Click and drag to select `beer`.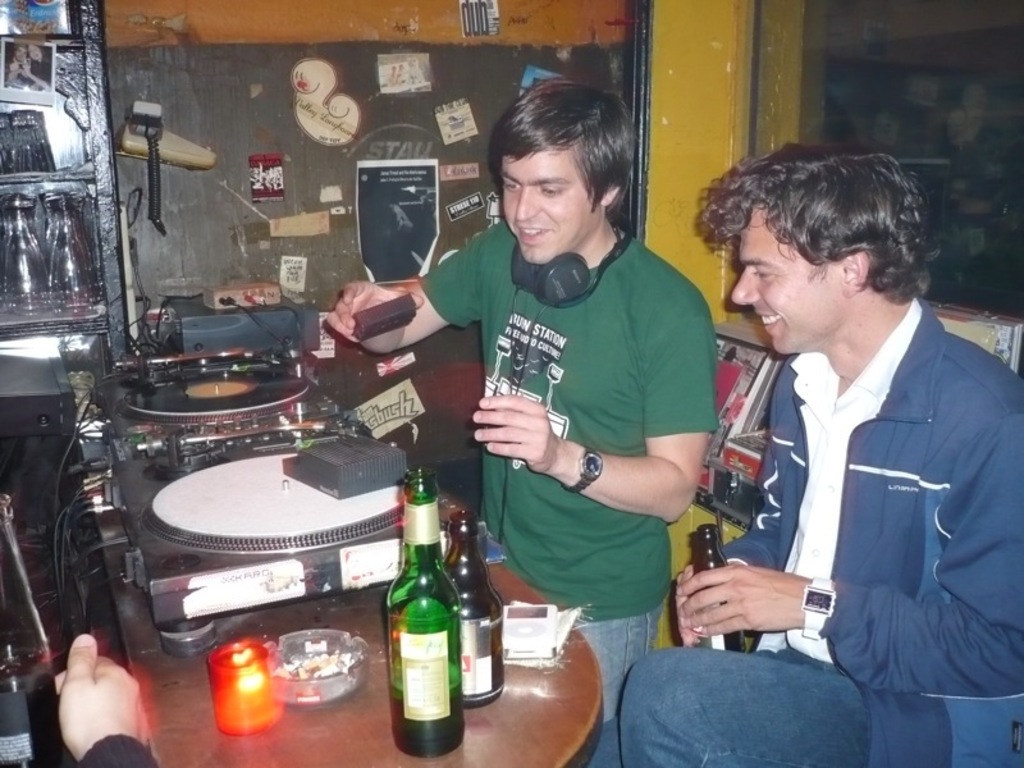
Selection: bbox(682, 517, 754, 664).
